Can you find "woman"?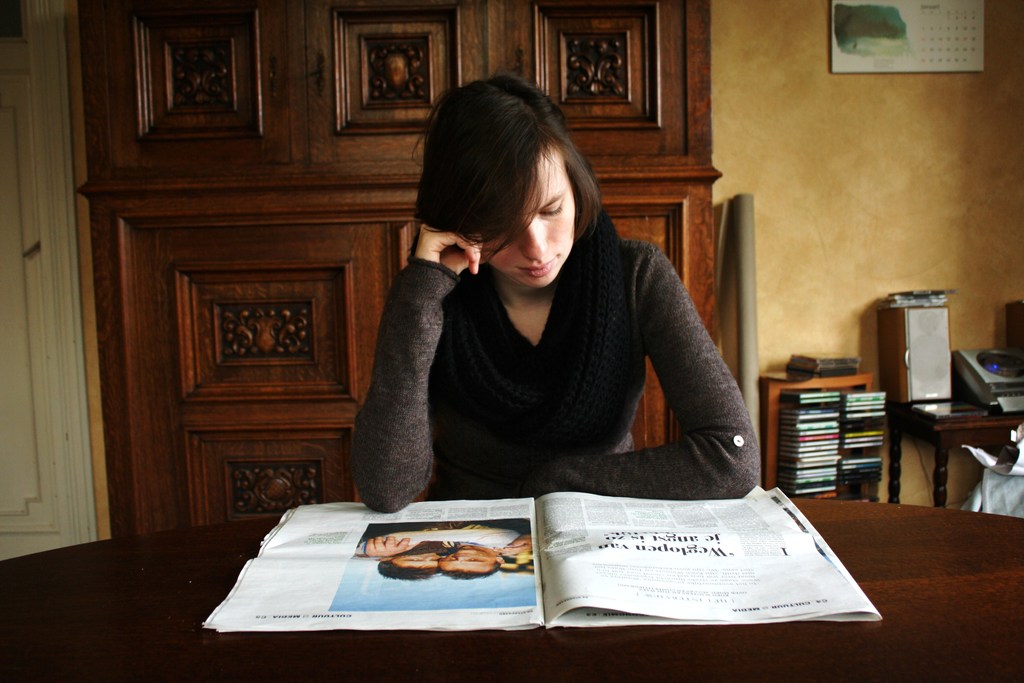
Yes, bounding box: <box>342,83,737,516</box>.
